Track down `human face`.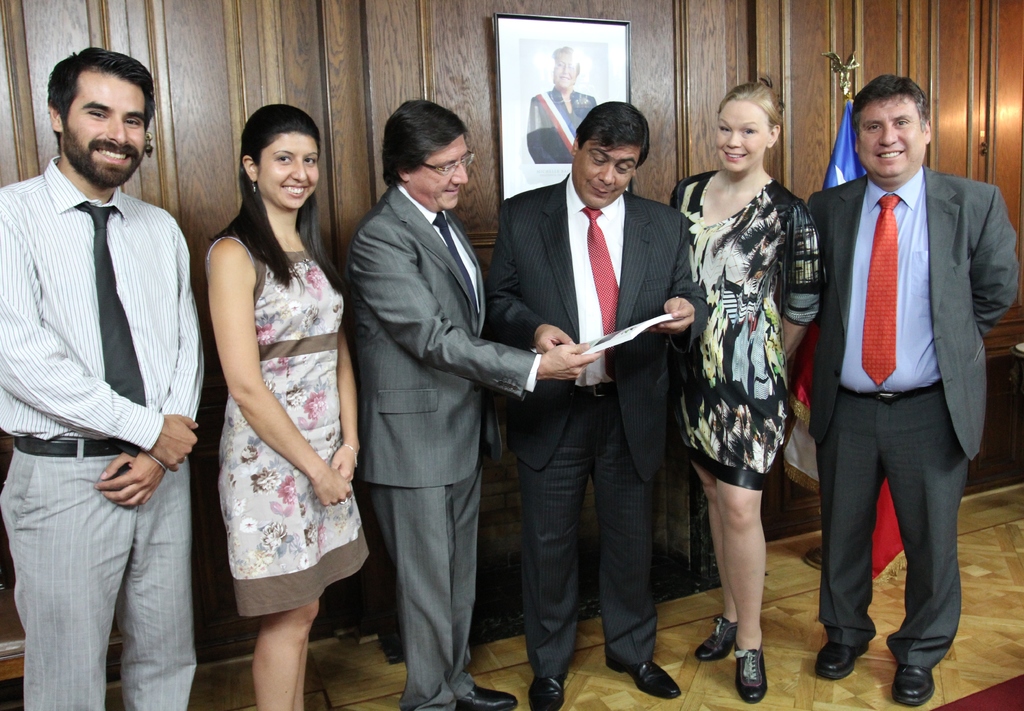
Tracked to [712, 100, 767, 175].
